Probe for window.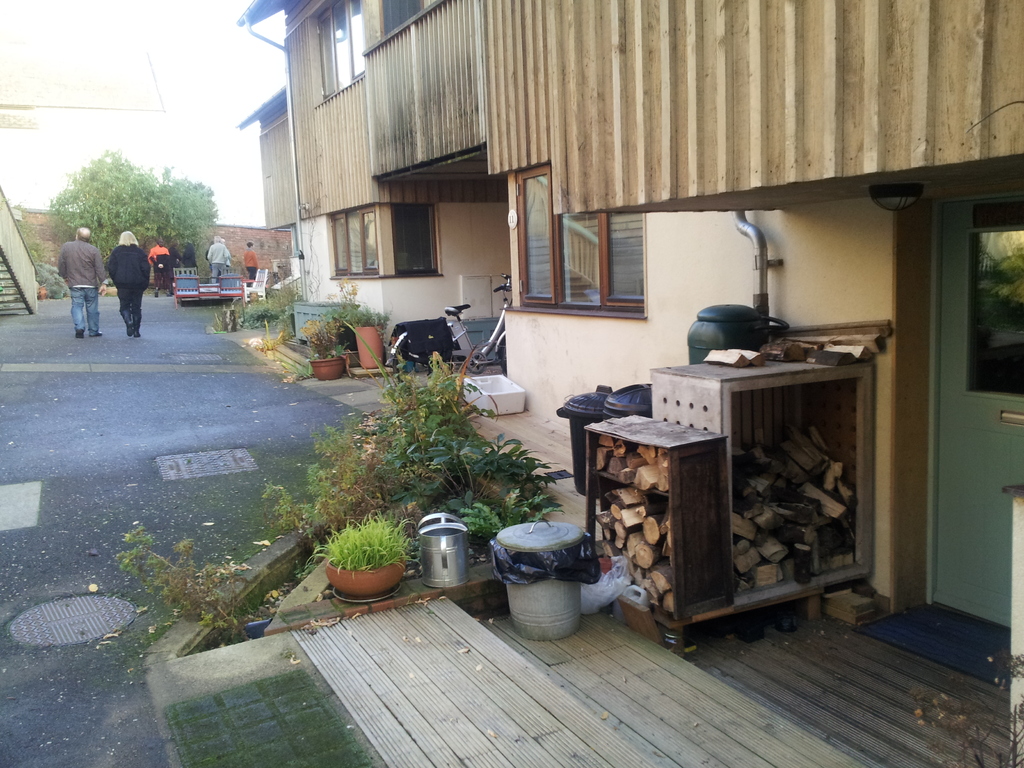
Probe result: <bbox>520, 182, 649, 308</bbox>.
